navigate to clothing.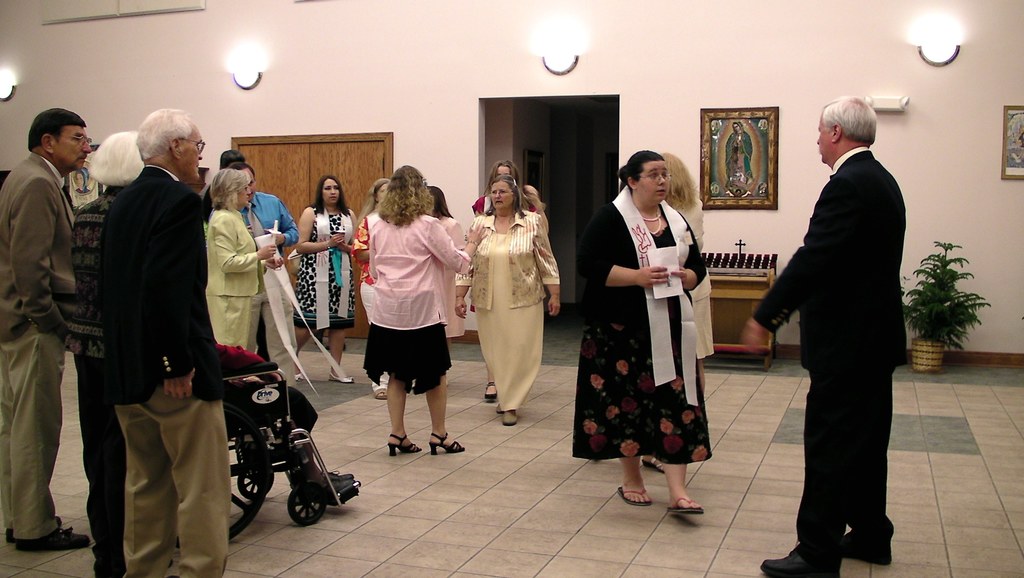
Navigation target: [left=462, top=185, right=499, bottom=225].
